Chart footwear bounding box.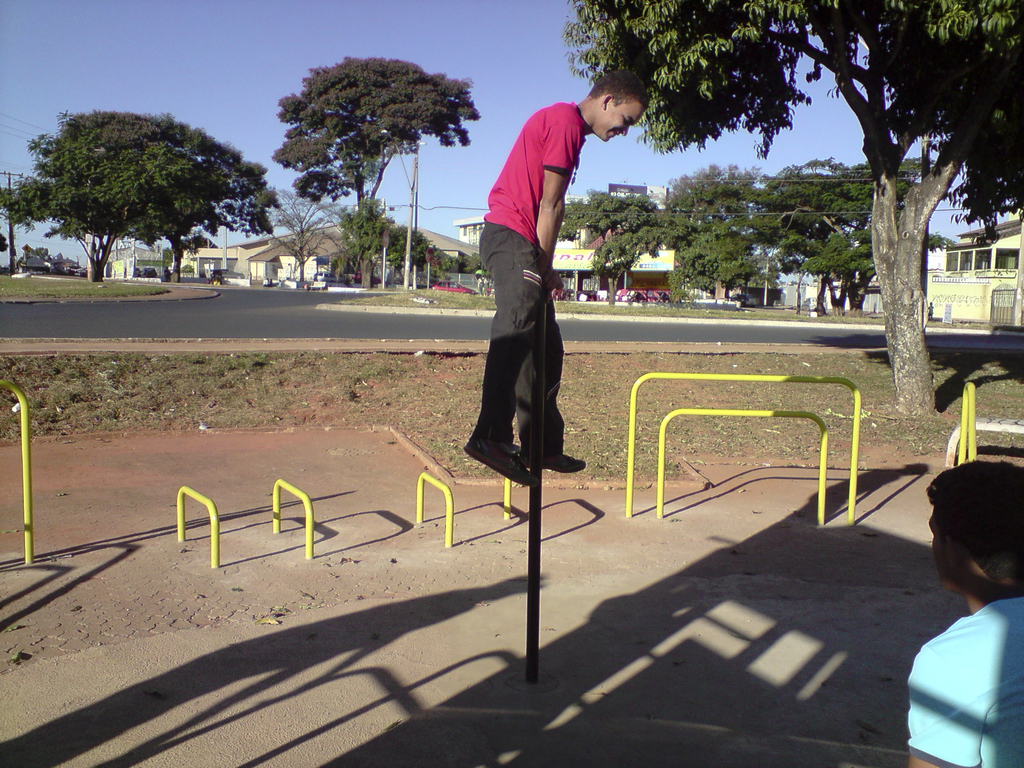
Charted: <box>461,440,531,487</box>.
